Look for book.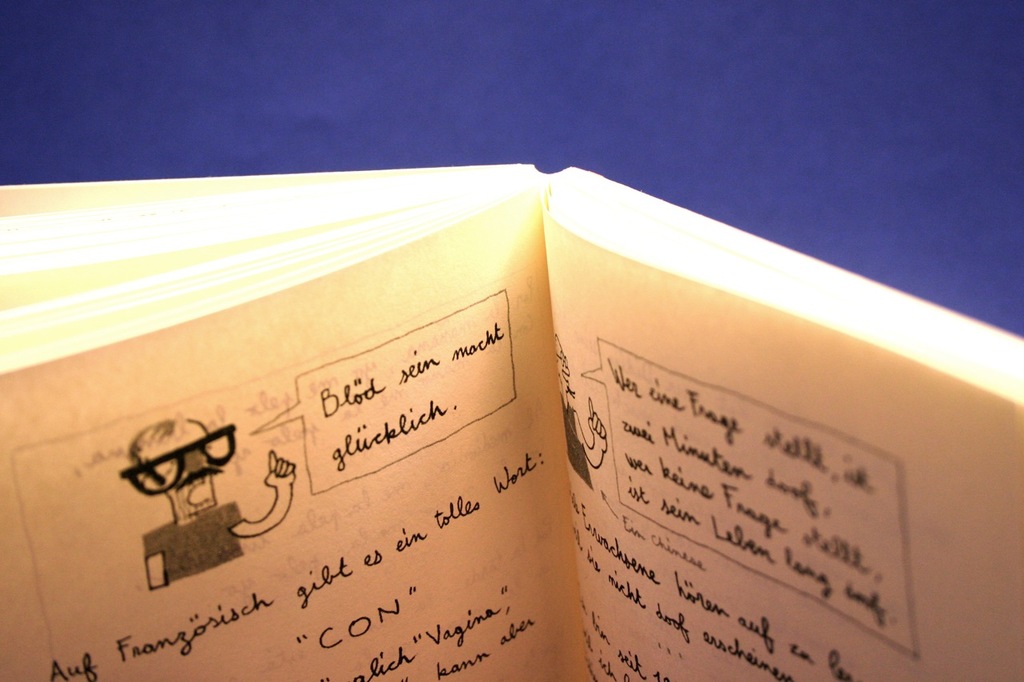
Found: [0, 102, 991, 681].
